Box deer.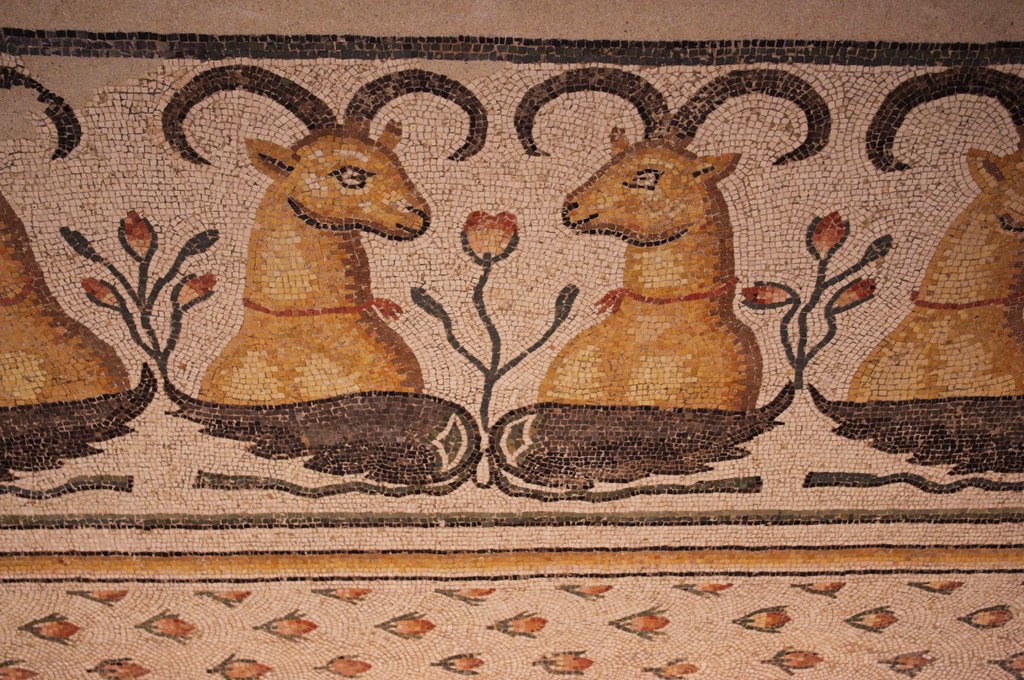
[x1=163, y1=69, x2=486, y2=394].
